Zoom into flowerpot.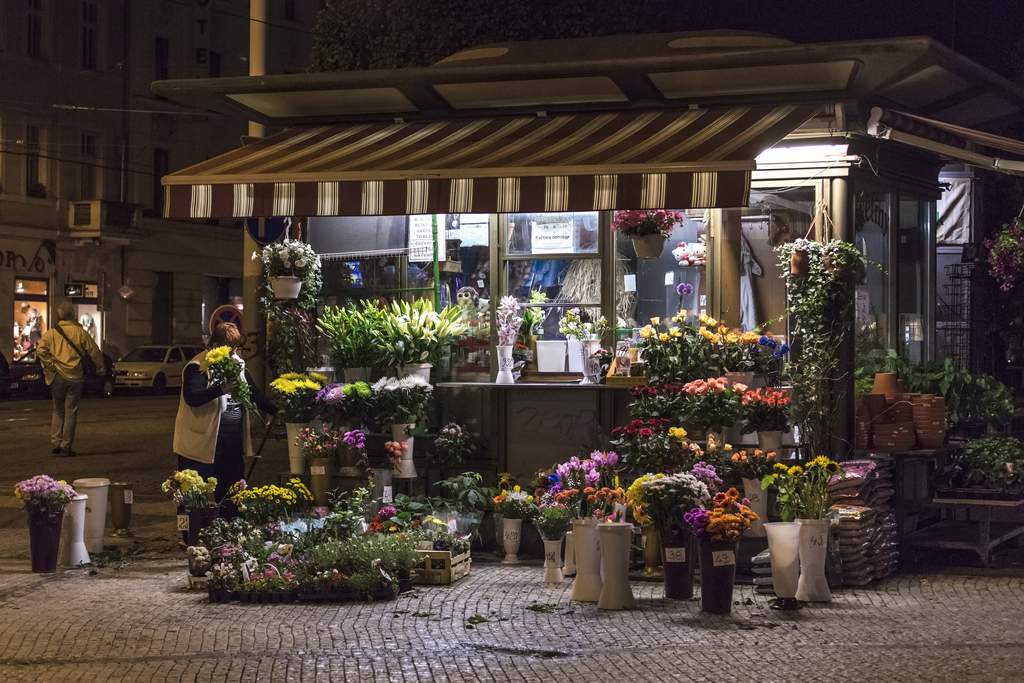
Zoom target: x1=343, y1=366, x2=371, y2=384.
